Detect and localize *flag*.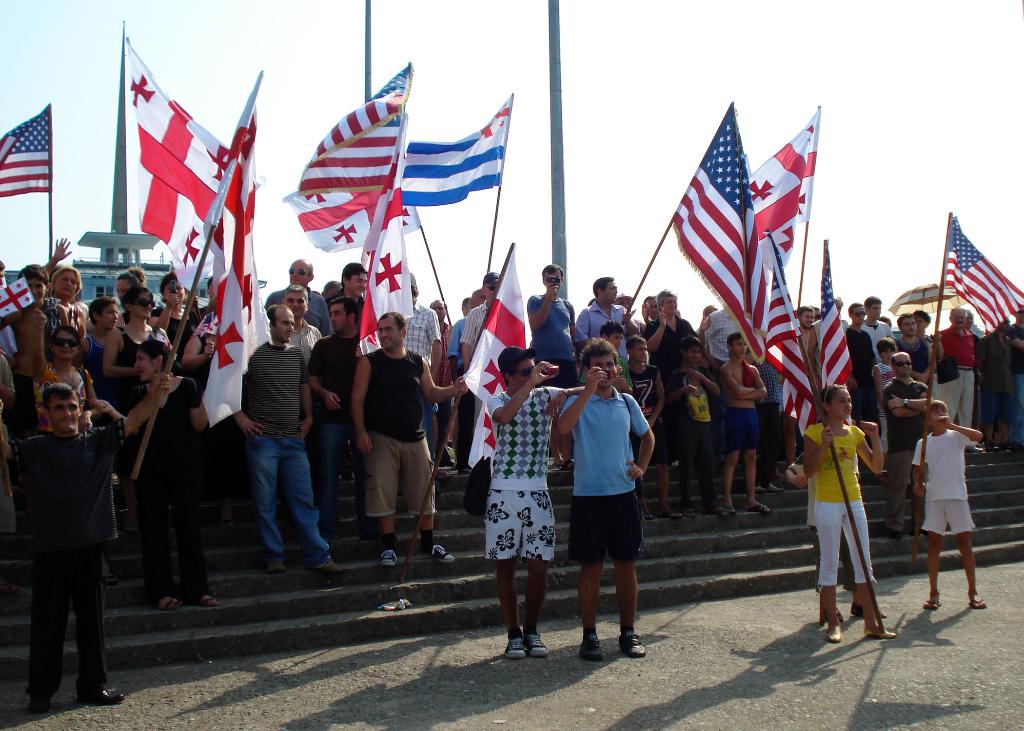
Localized at crop(819, 237, 854, 392).
